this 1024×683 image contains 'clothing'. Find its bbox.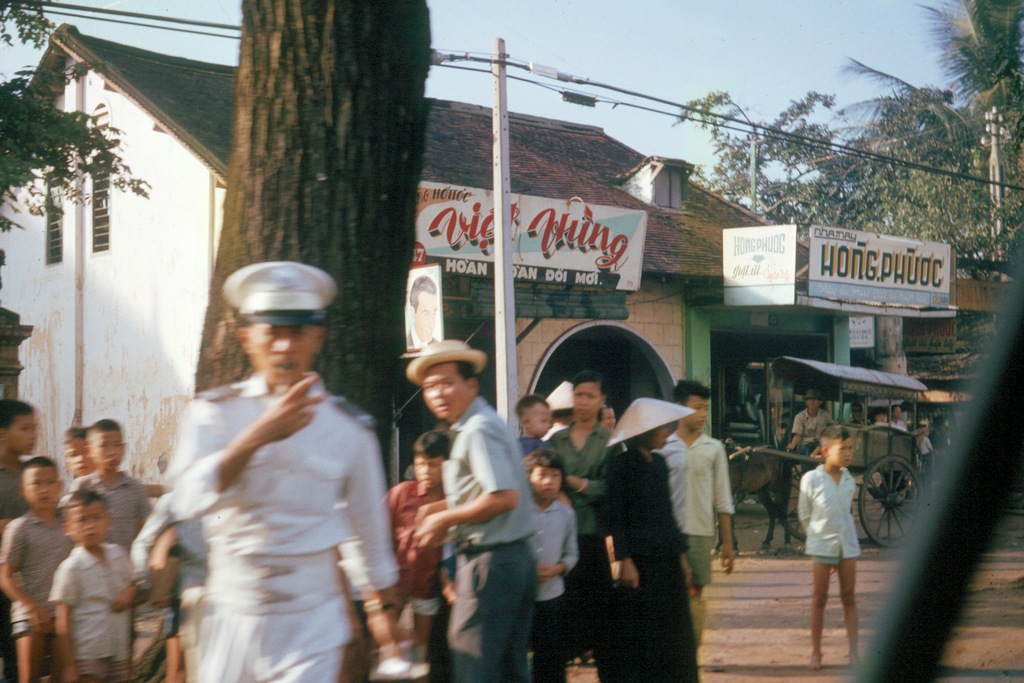
region(46, 546, 128, 681).
